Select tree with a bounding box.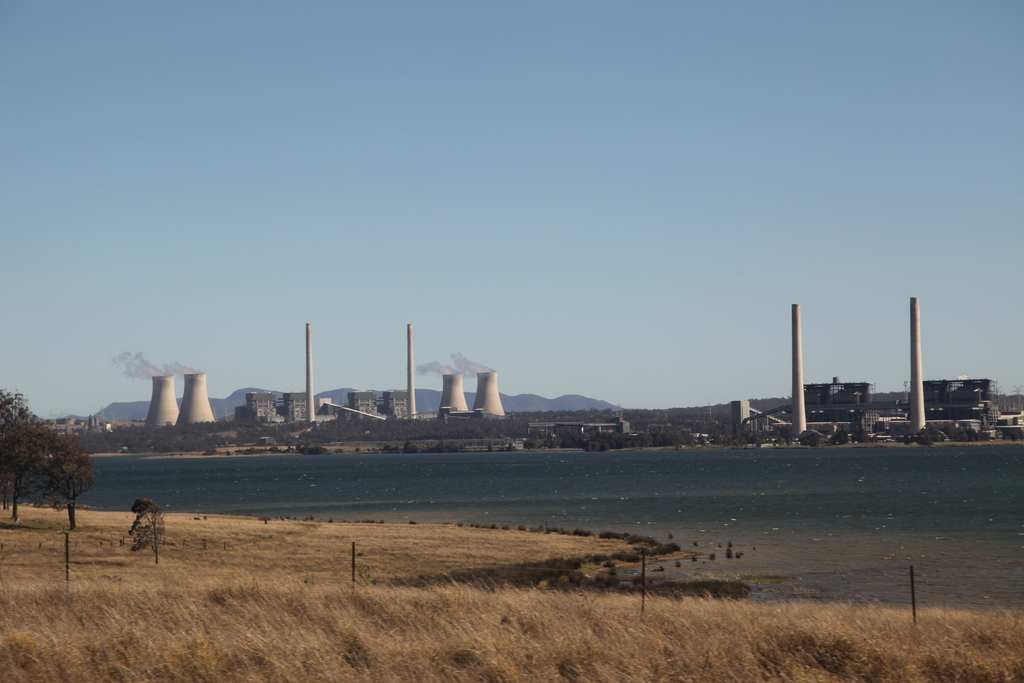
left=115, top=482, right=180, bottom=569.
